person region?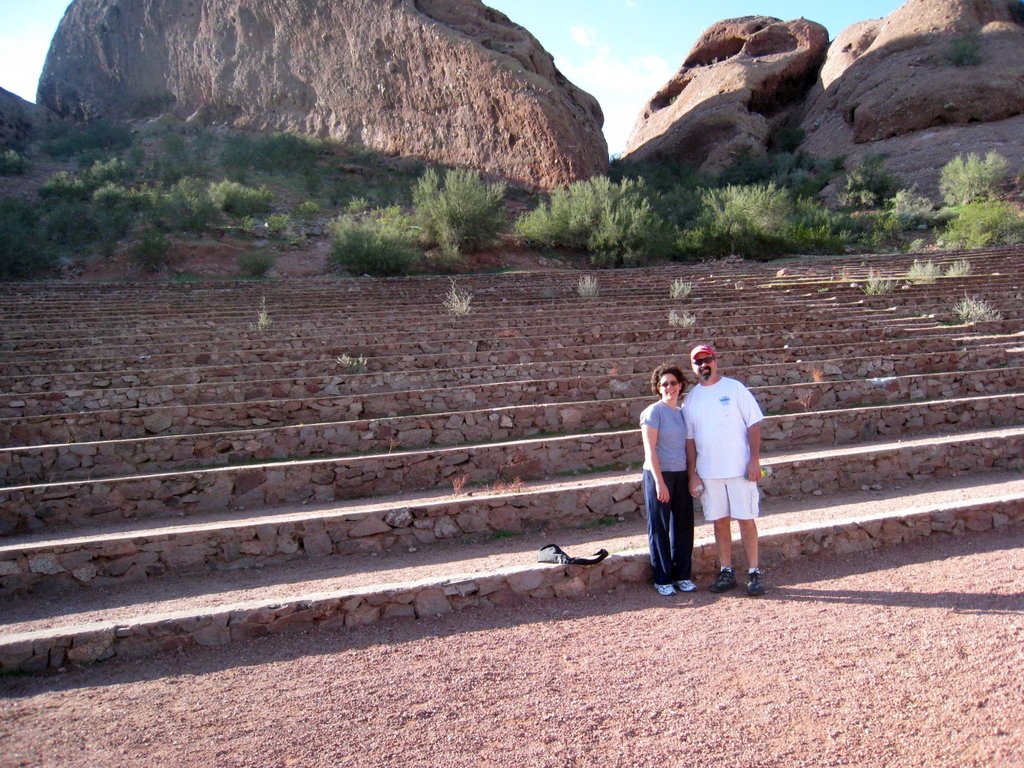
bbox(682, 337, 778, 588)
